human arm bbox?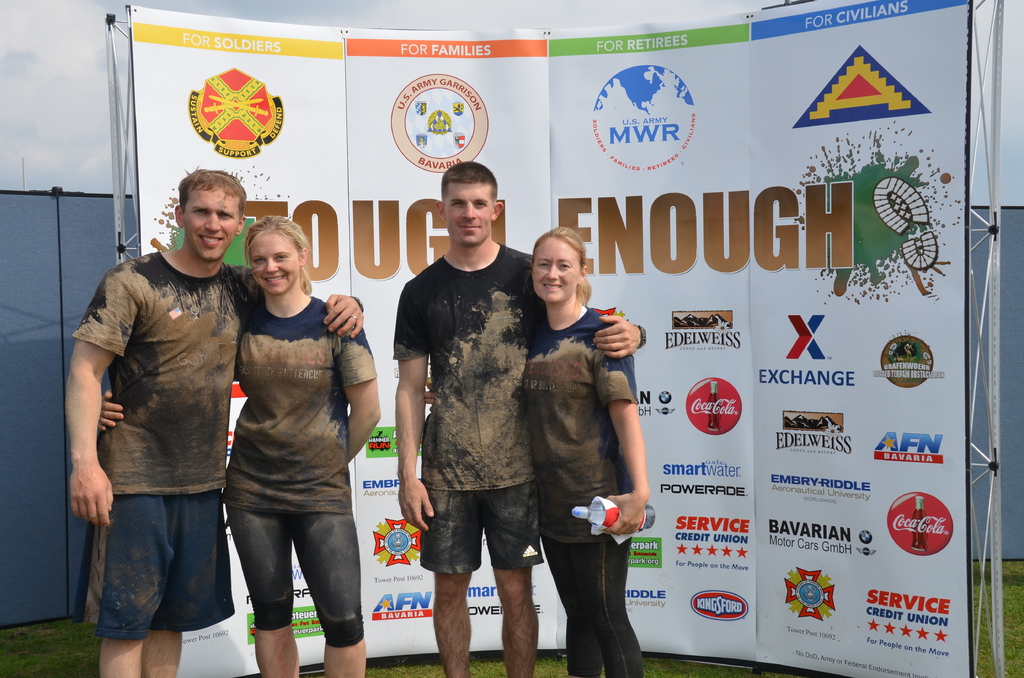
box=[315, 293, 355, 324]
